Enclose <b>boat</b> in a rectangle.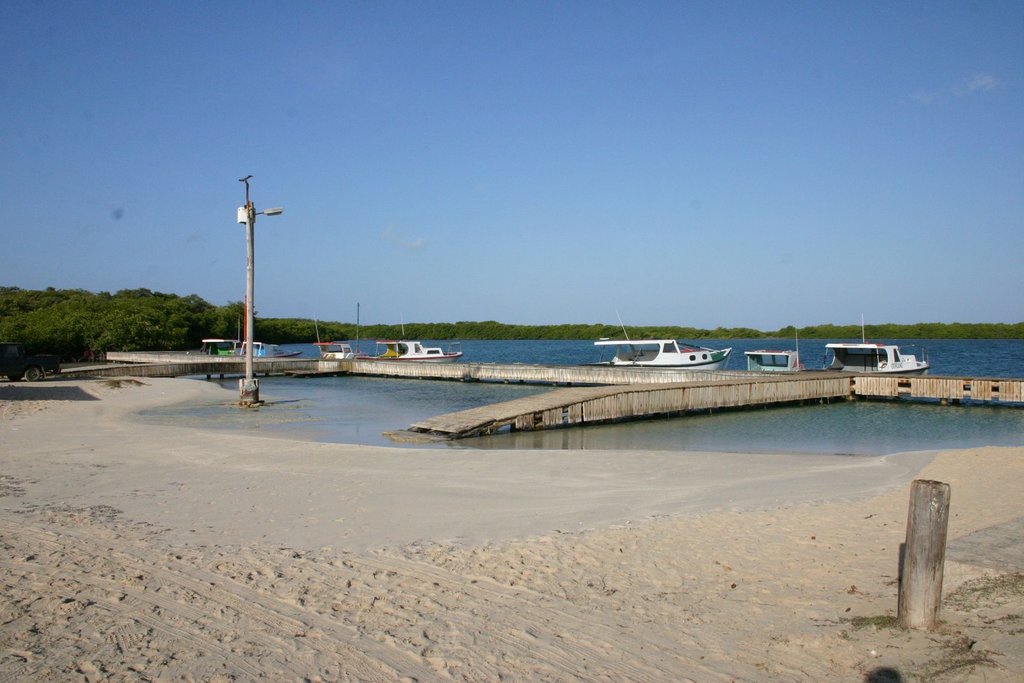
box(201, 316, 307, 365).
